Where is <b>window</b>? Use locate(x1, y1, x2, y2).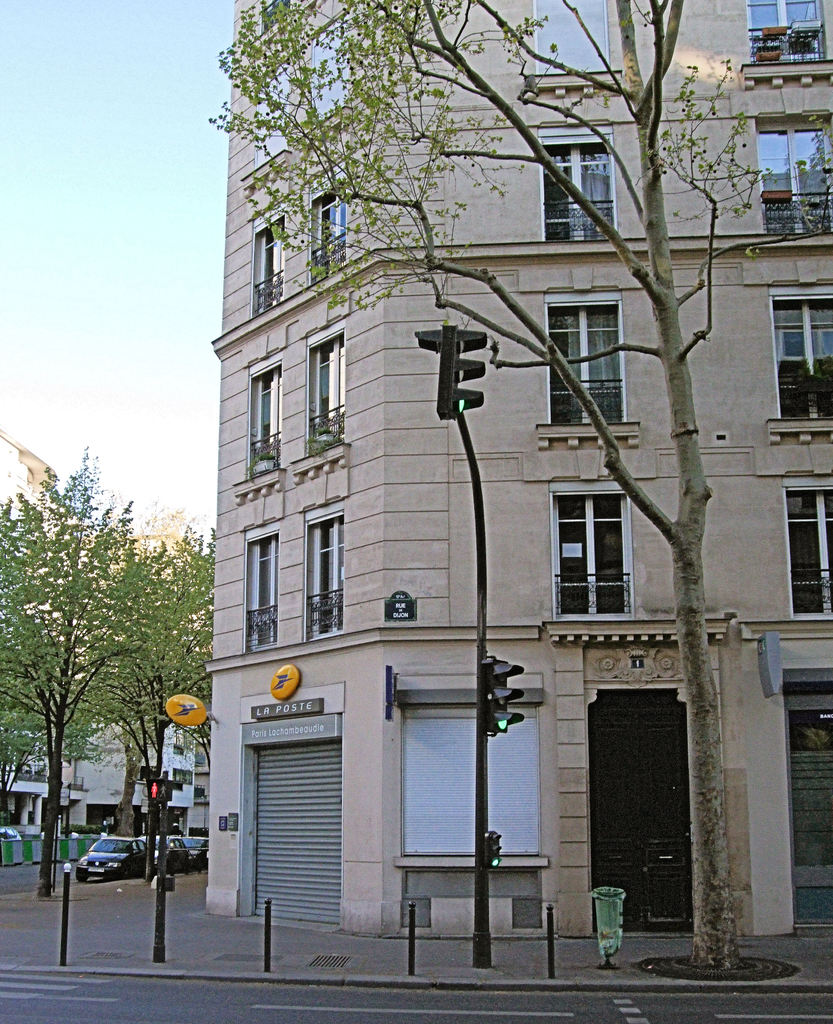
locate(734, 1, 832, 93).
